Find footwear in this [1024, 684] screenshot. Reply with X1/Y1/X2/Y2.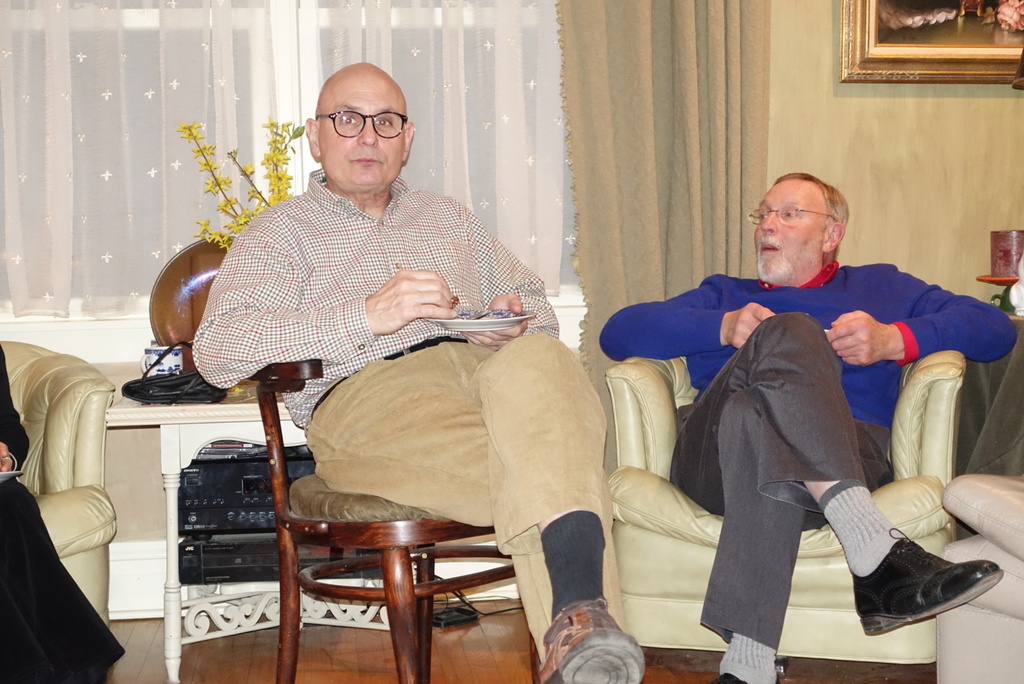
712/640/788/683.
